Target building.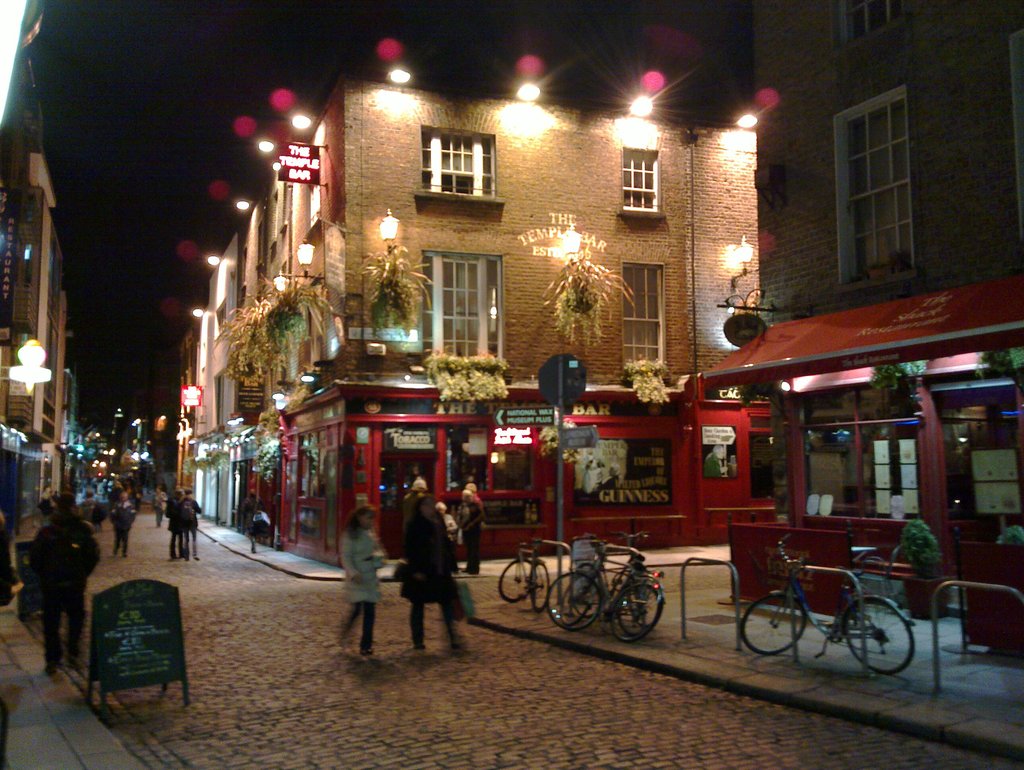
Target region: <region>752, 2, 1023, 519</region>.
